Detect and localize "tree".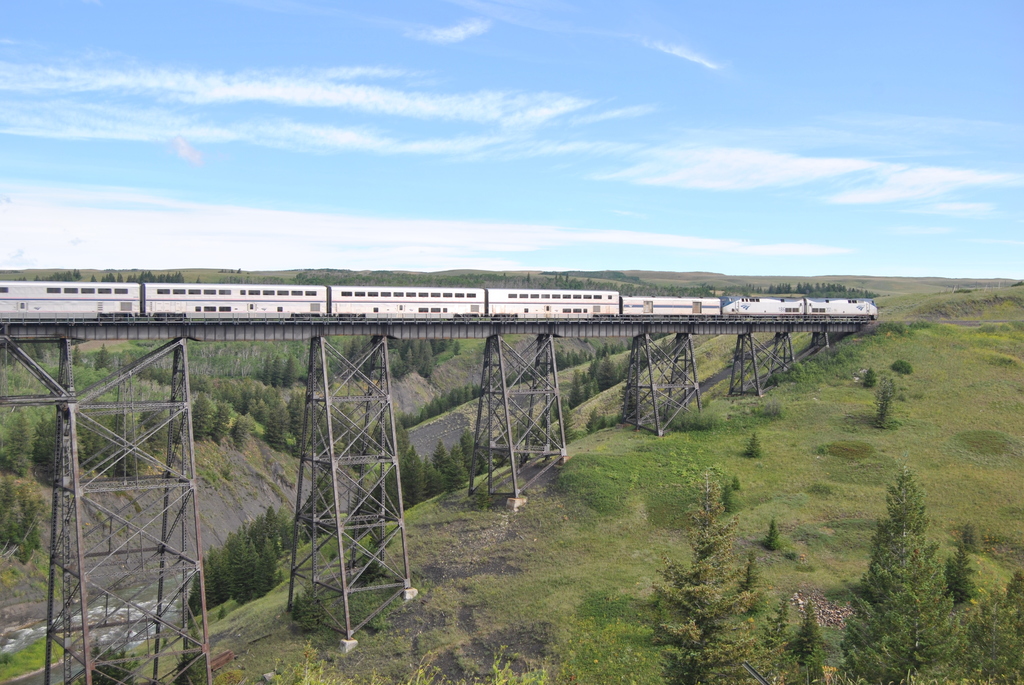
Localized at 387:413:426:492.
